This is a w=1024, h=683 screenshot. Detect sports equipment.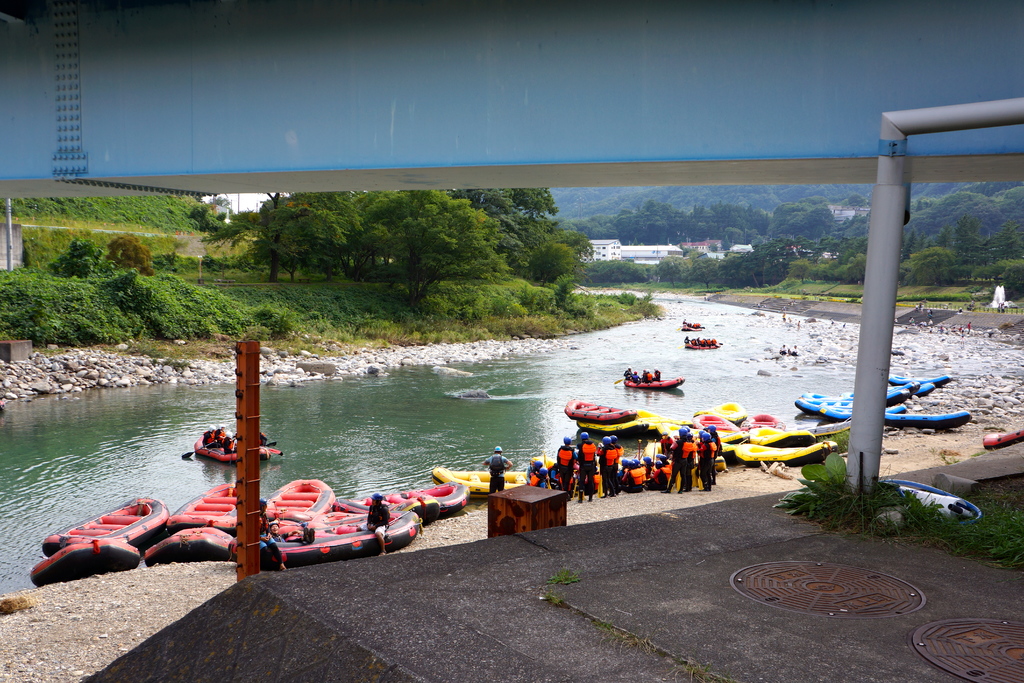
(left=680, top=326, right=701, bottom=333).
